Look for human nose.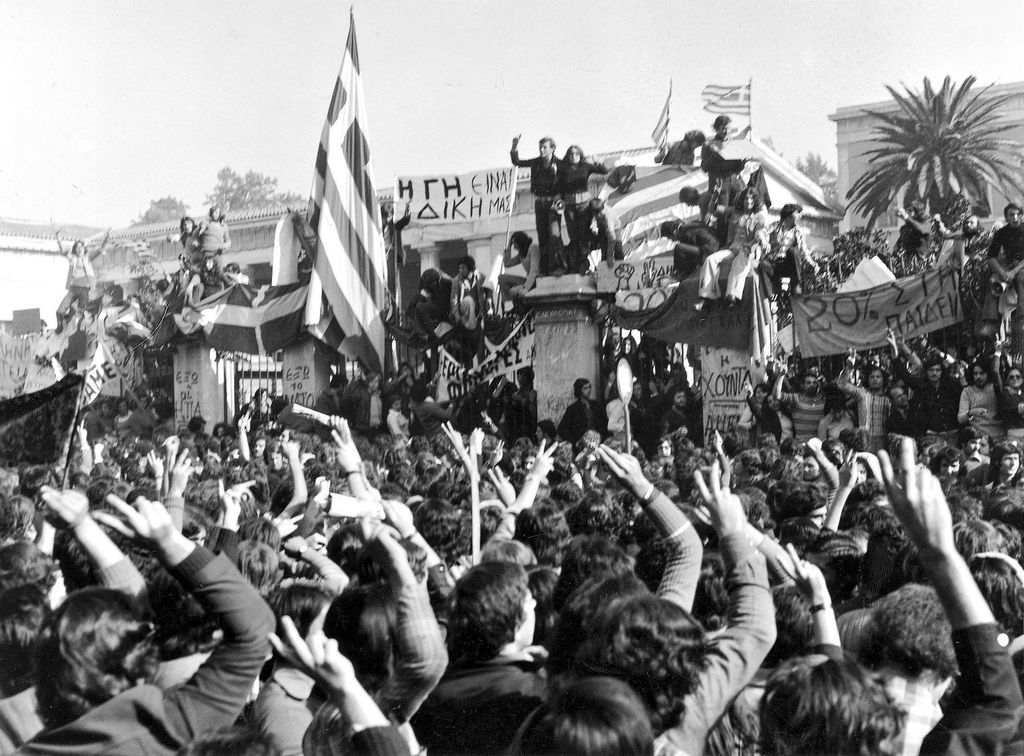
Found: box(526, 462, 532, 468).
